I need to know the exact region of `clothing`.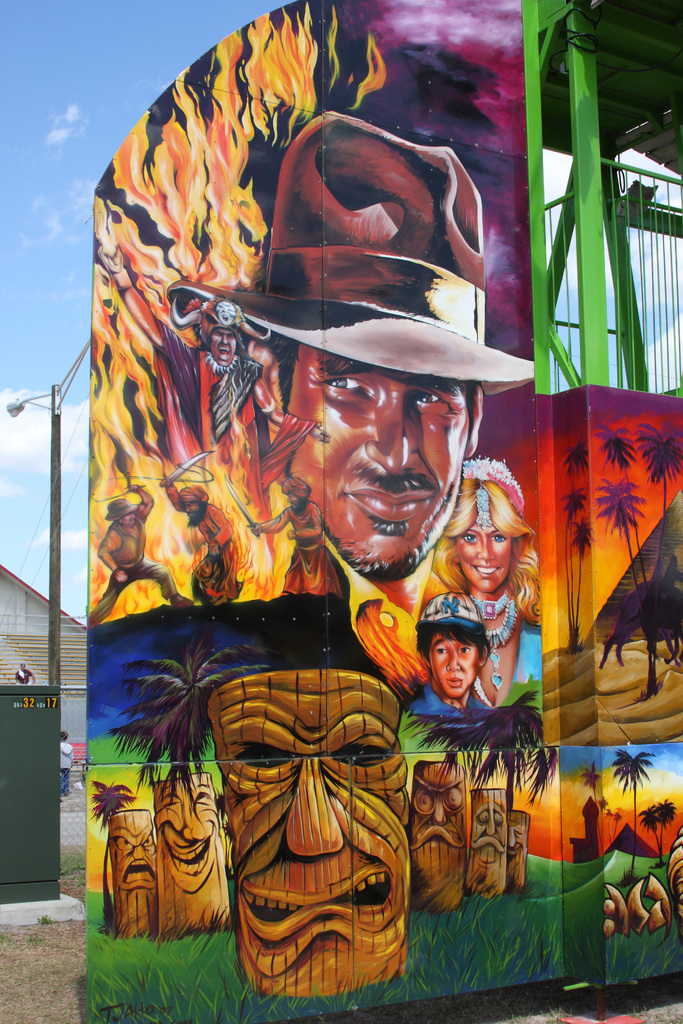
Region: x1=393, y1=678, x2=507, y2=794.
